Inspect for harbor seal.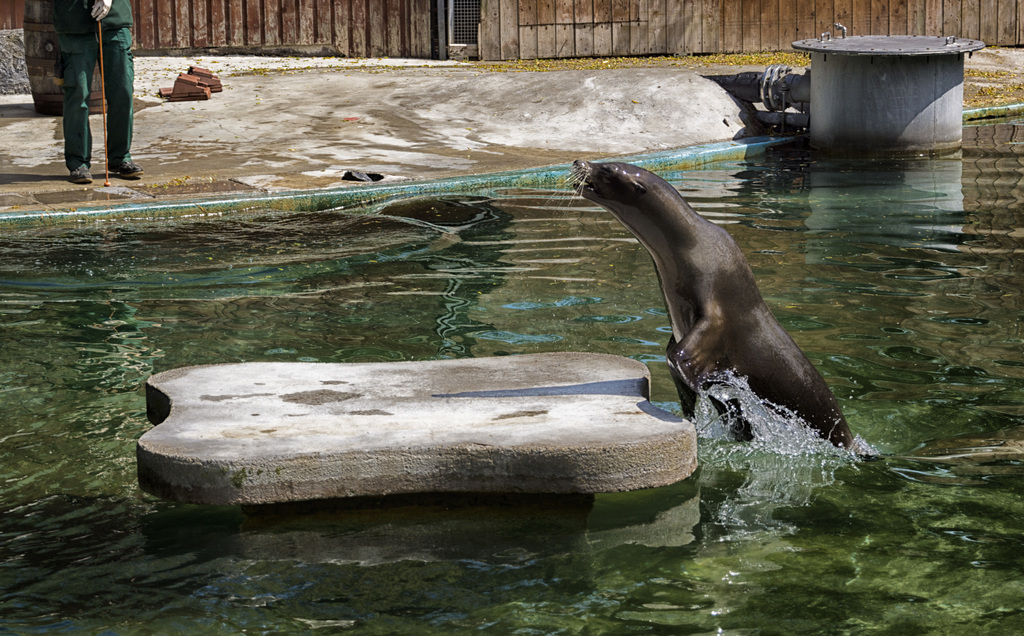
Inspection: detection(575, 139, 875, 473).
